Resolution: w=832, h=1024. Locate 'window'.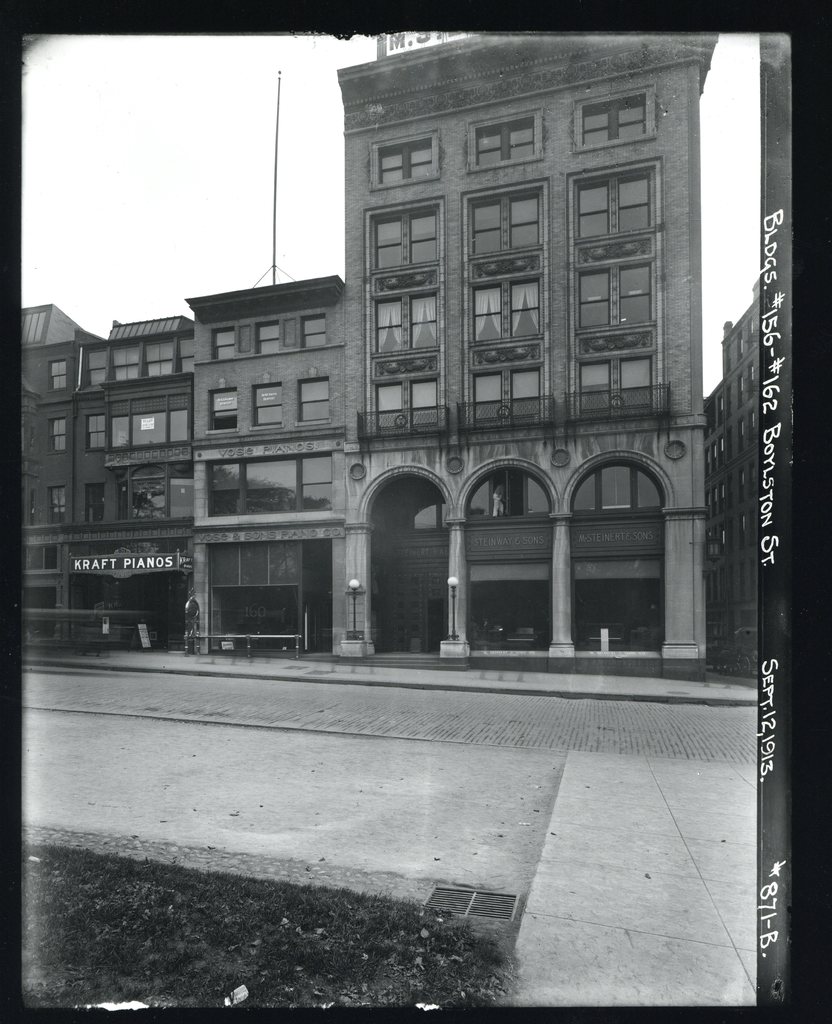
pyautogui.locateOnScreen(384, 140, 440, 182).
